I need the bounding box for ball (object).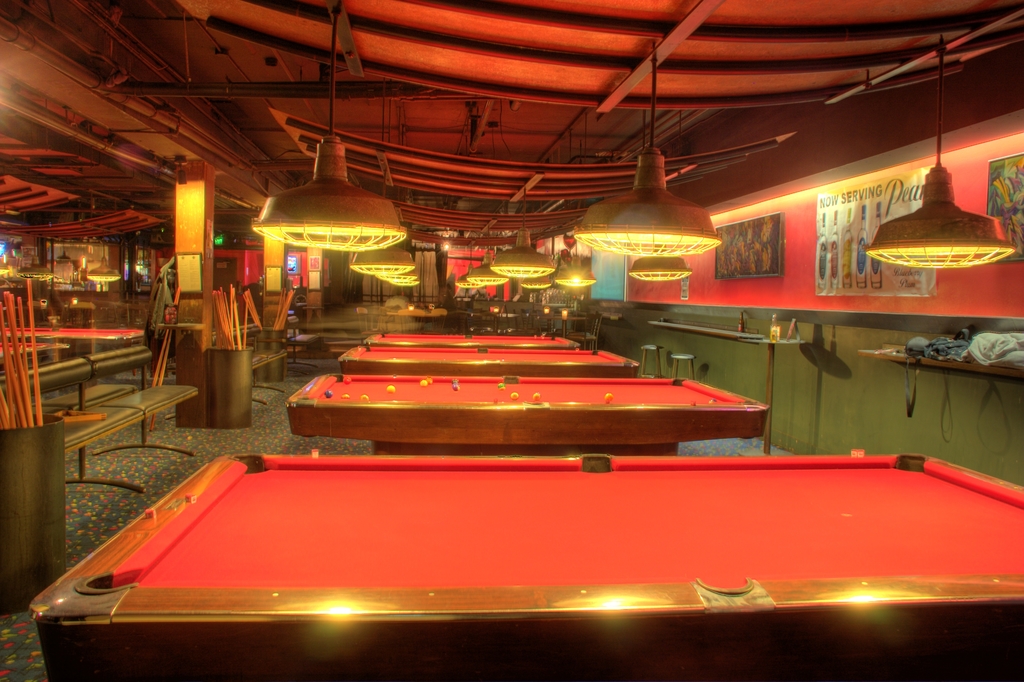
Here it is: box=[358, 393, 371, 402].
